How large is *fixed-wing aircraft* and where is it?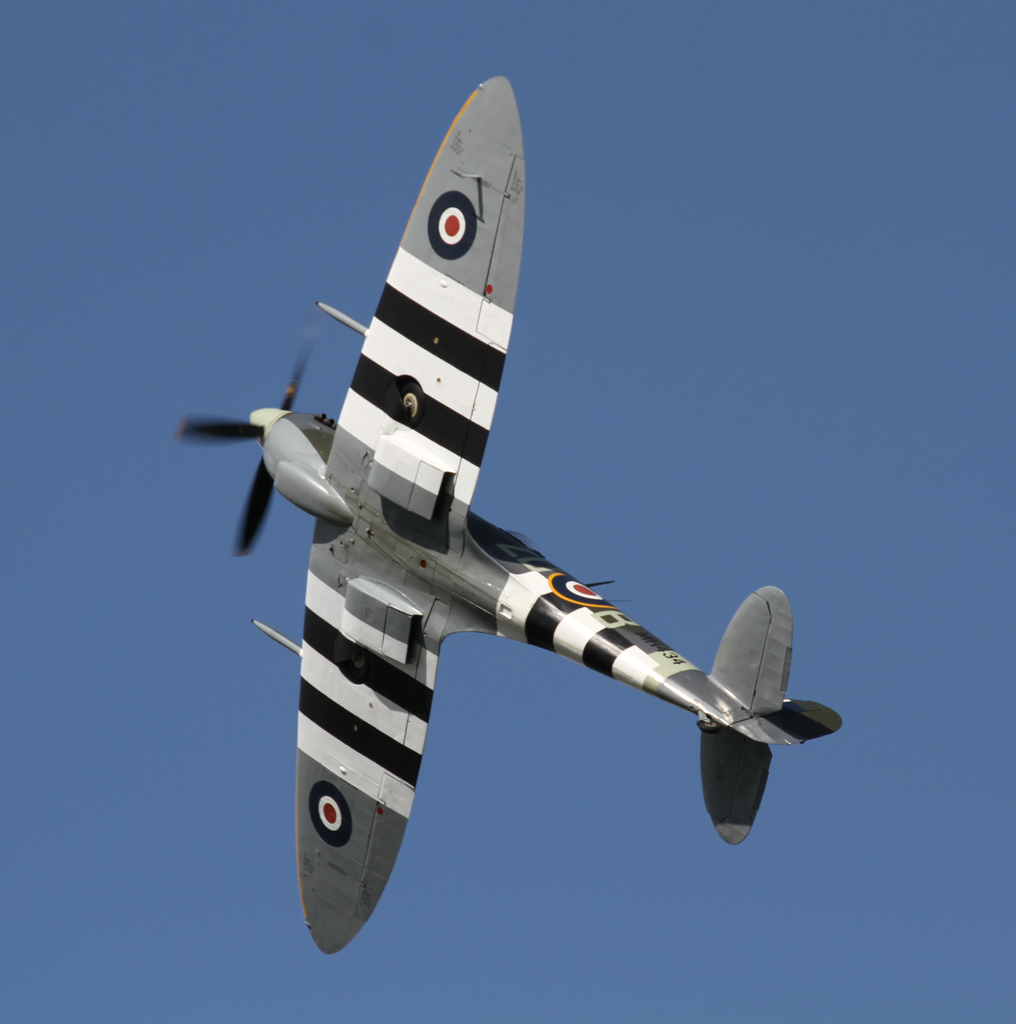
Bounding box: left=177, top=74, right=841, bottom=957.
